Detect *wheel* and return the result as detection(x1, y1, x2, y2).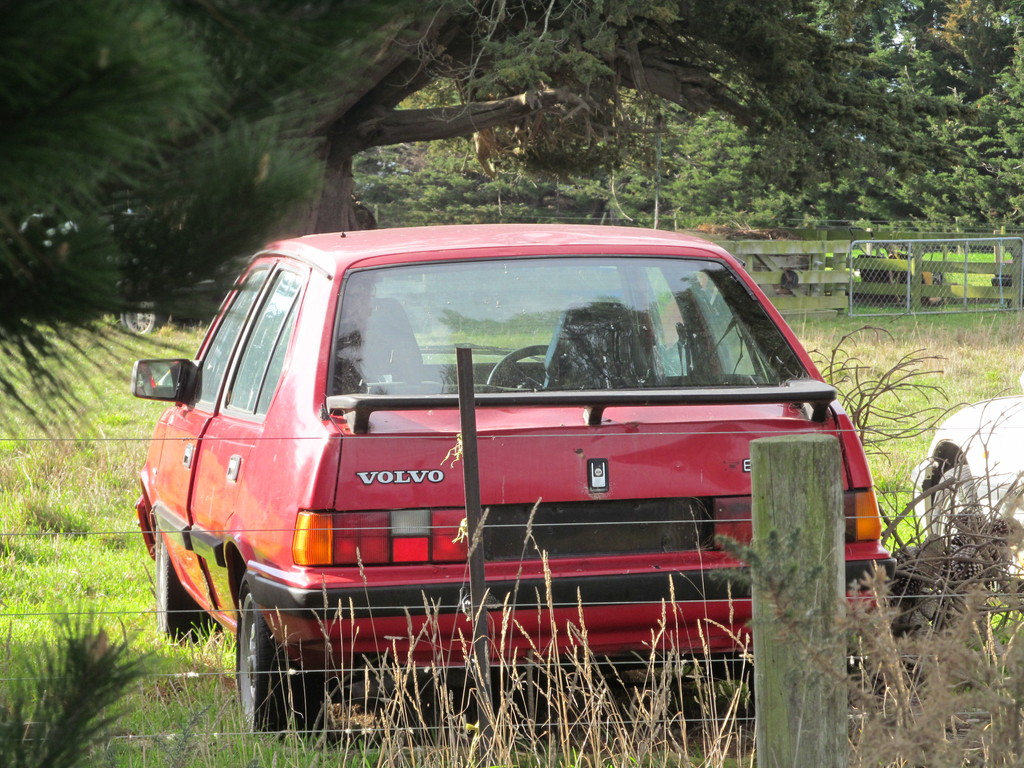
detection(157, 529, 212, 643).
